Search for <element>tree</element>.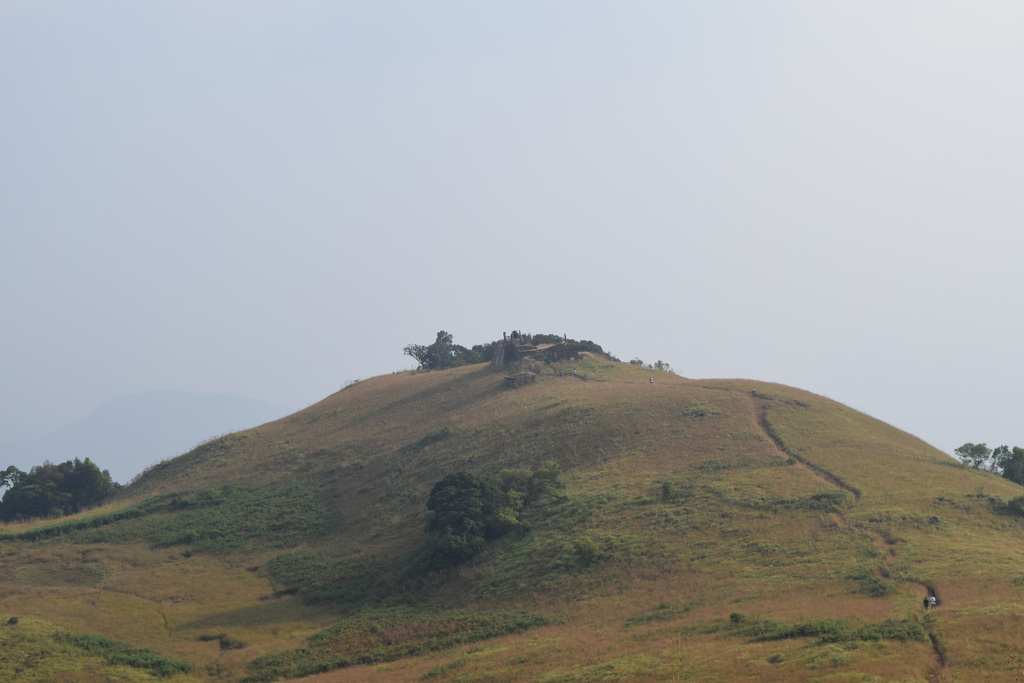
Found at <box>420,477,508,561</box>.
